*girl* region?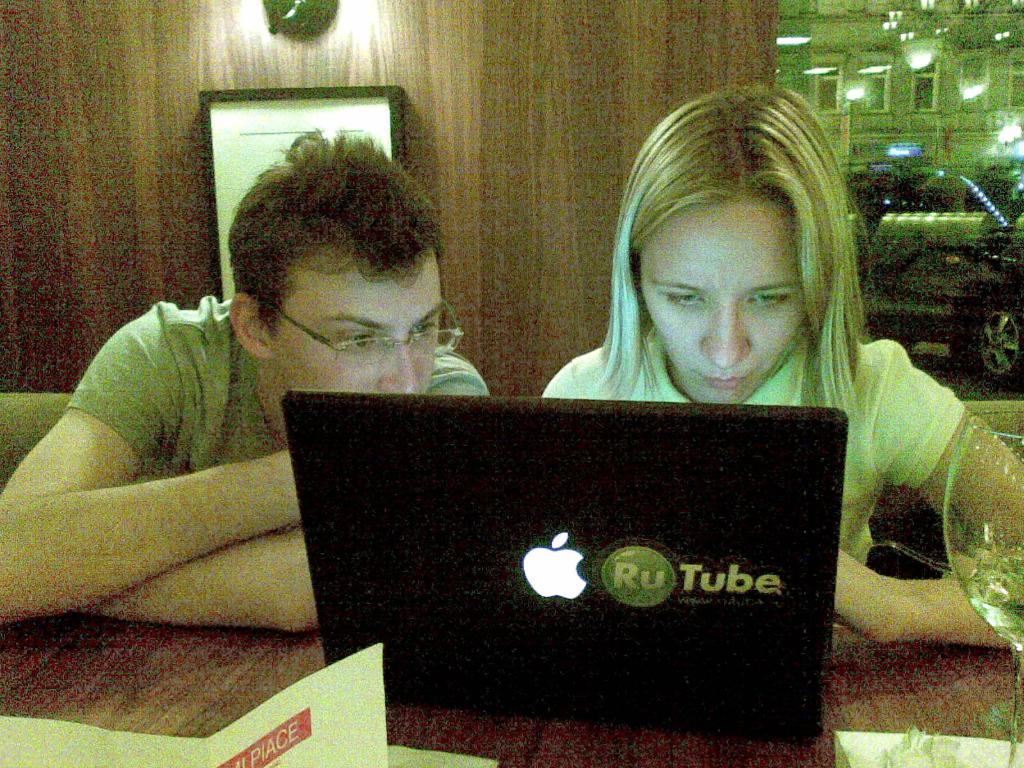
[536, 81, 1023, 657]
